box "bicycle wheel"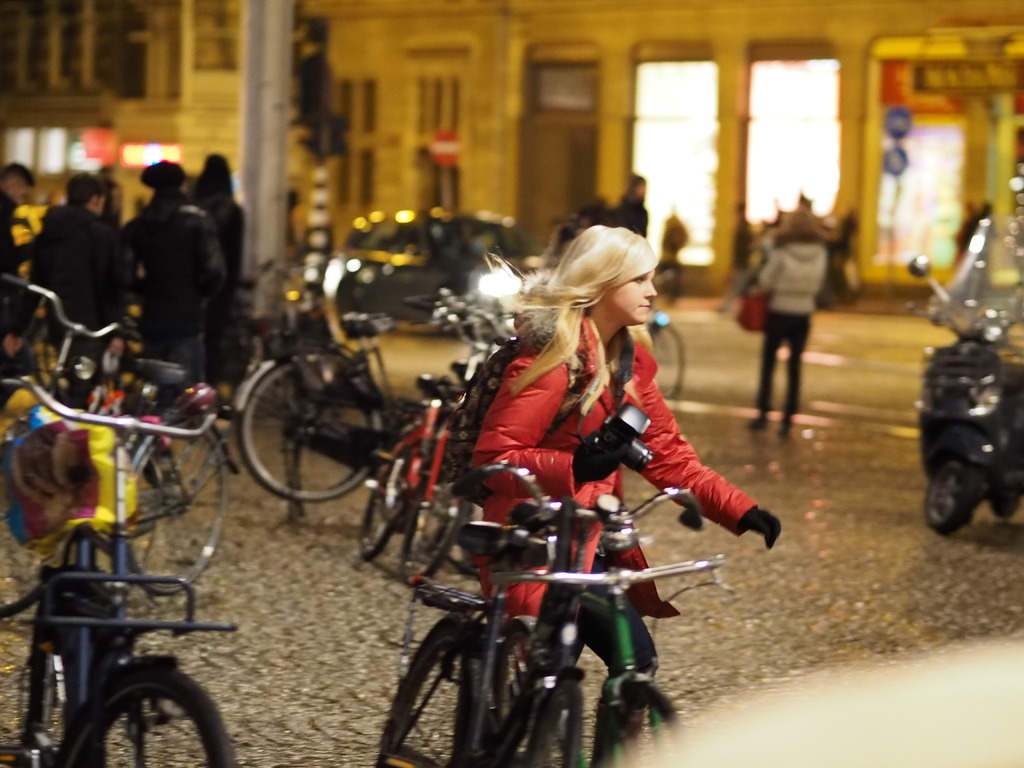
detection(361, 462, 412, 555)
